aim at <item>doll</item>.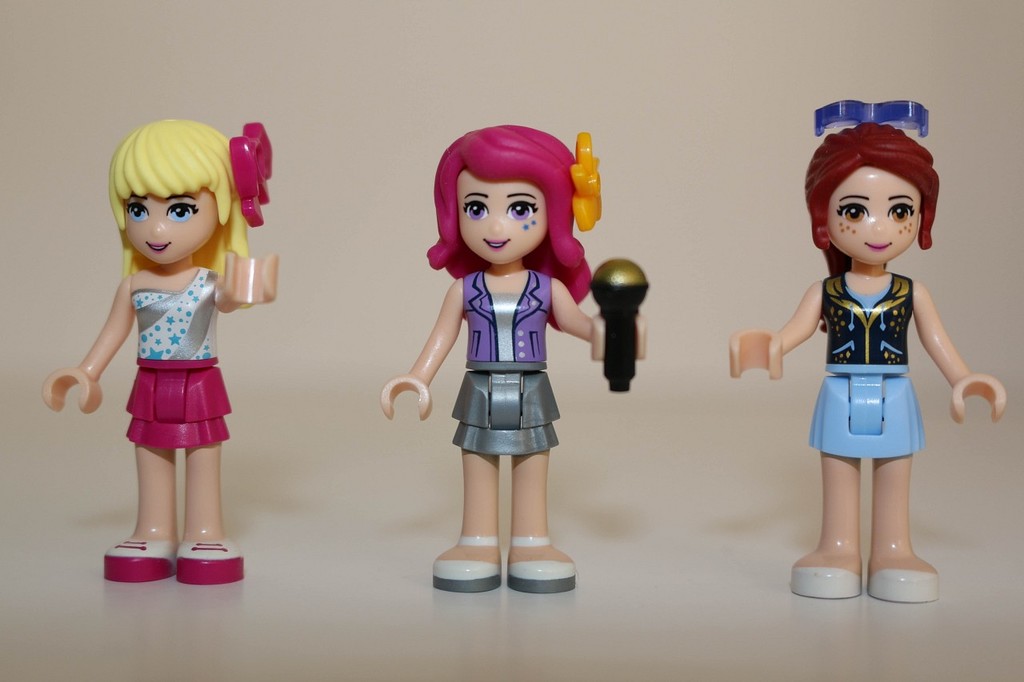
Aimed at 378, 109, 650, 580.
